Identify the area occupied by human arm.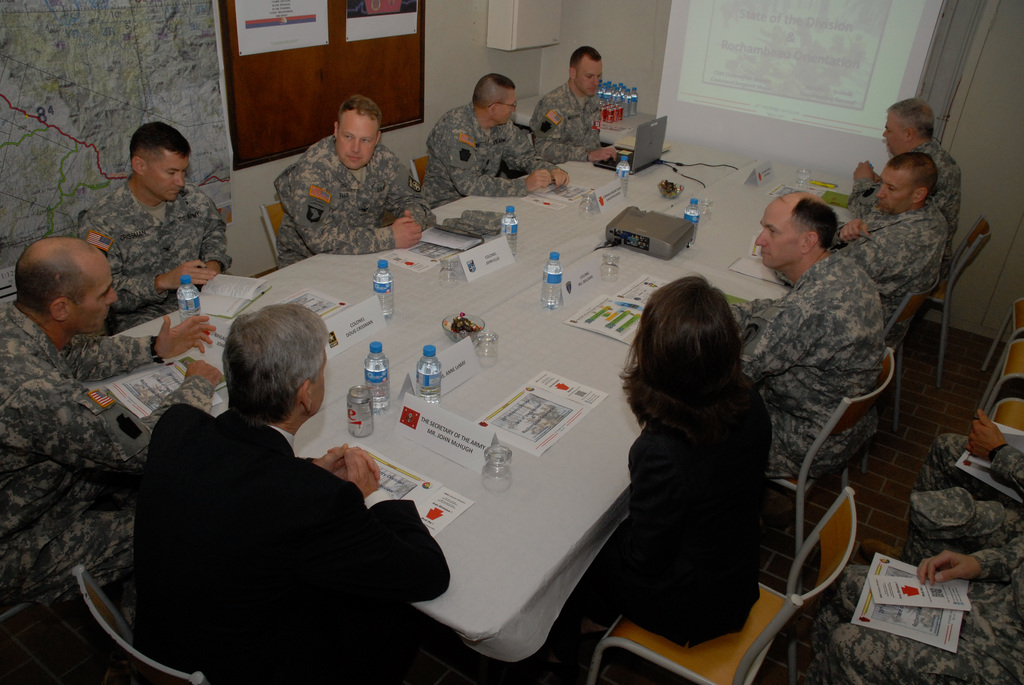
Area: <bbox>280, 180, 423, 253</bbox>.
